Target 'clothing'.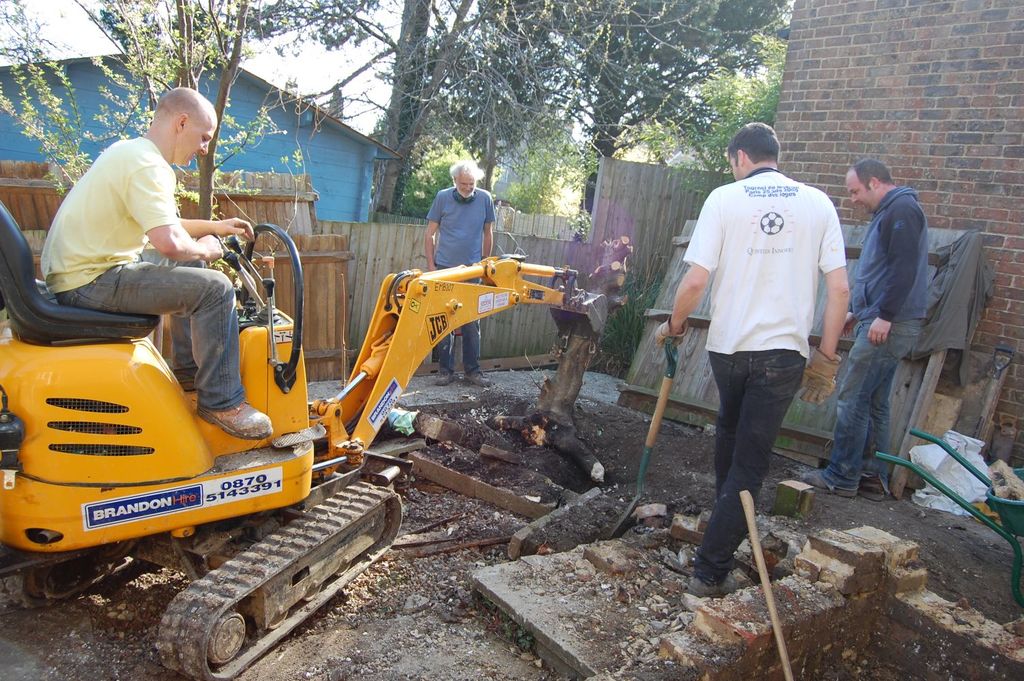
Target region: x1=426, y1=180, x2=490, y2=368.
